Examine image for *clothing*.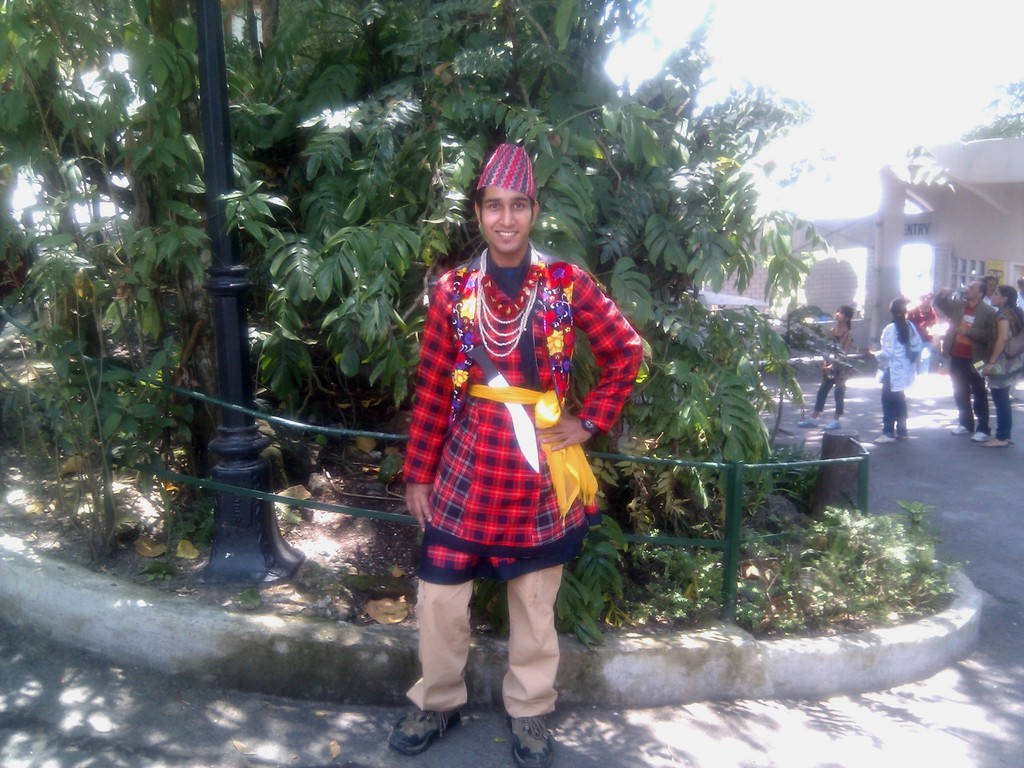
Examination result: box(898, 307, 938, 367).
